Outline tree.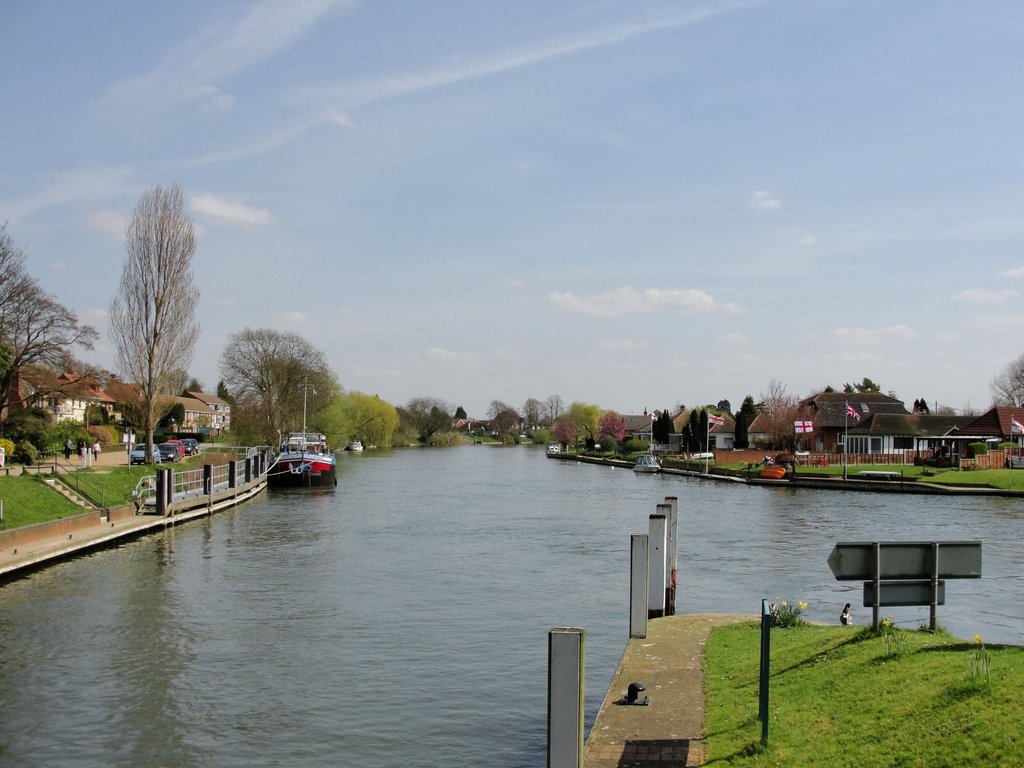
Outline: crop(988, 353, 1023, 410).
